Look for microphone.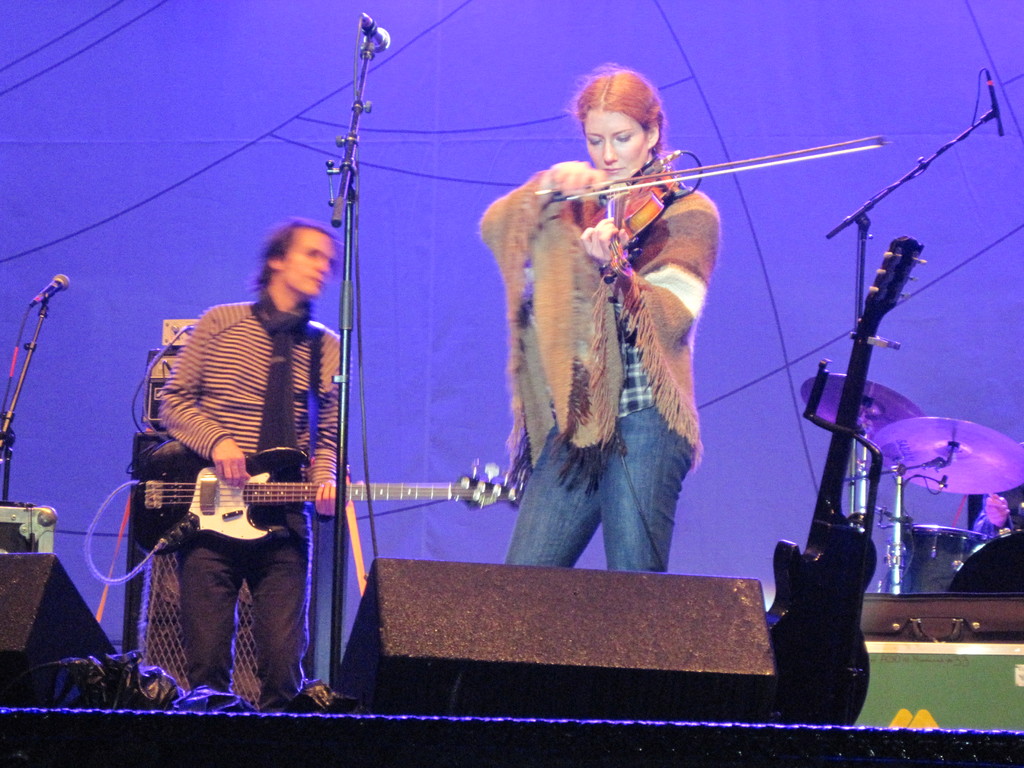
Found: BBox(33, 274, 67, 299).
